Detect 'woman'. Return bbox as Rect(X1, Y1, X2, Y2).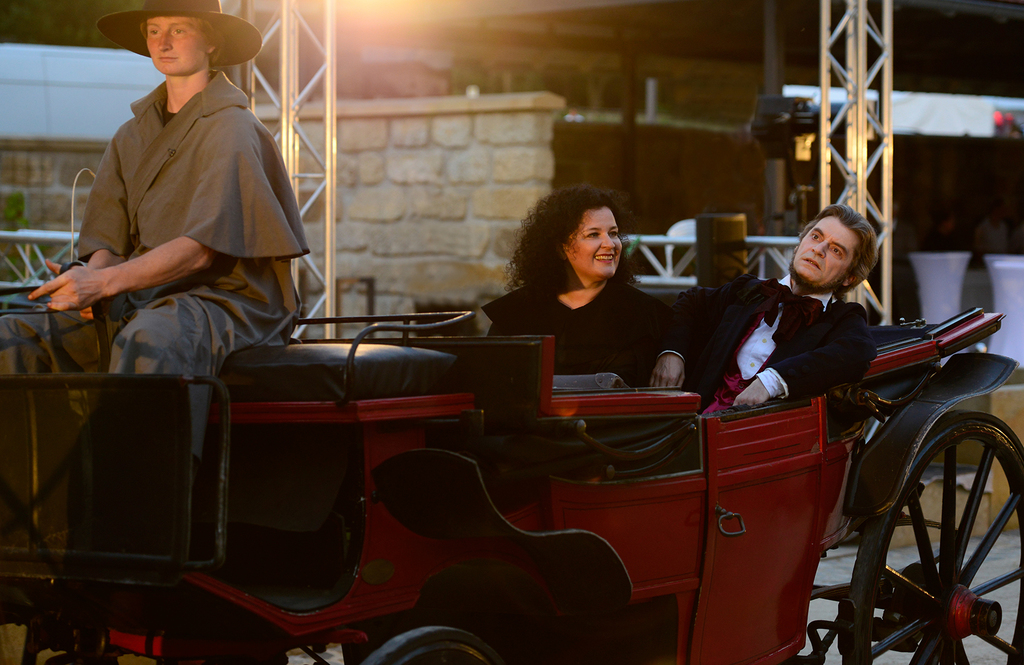
Rect(484, 183, 683, 410).
